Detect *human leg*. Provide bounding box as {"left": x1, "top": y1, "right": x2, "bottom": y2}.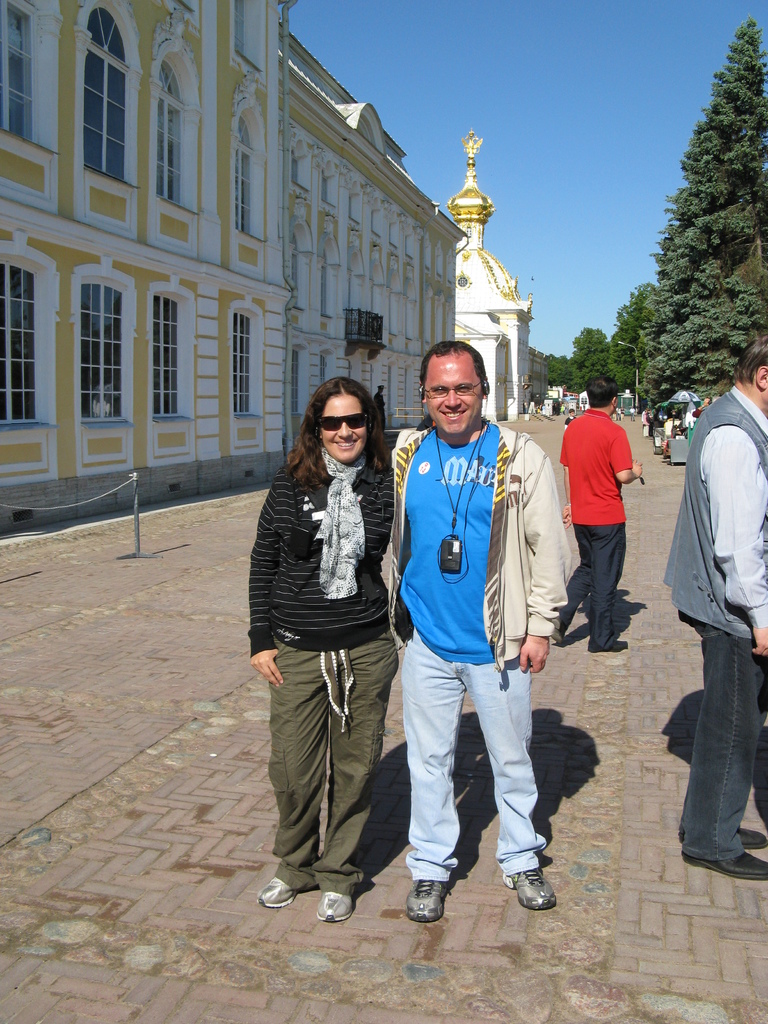
{"left": 406, "top": 629, "right": 466, "bottom": 929}.
